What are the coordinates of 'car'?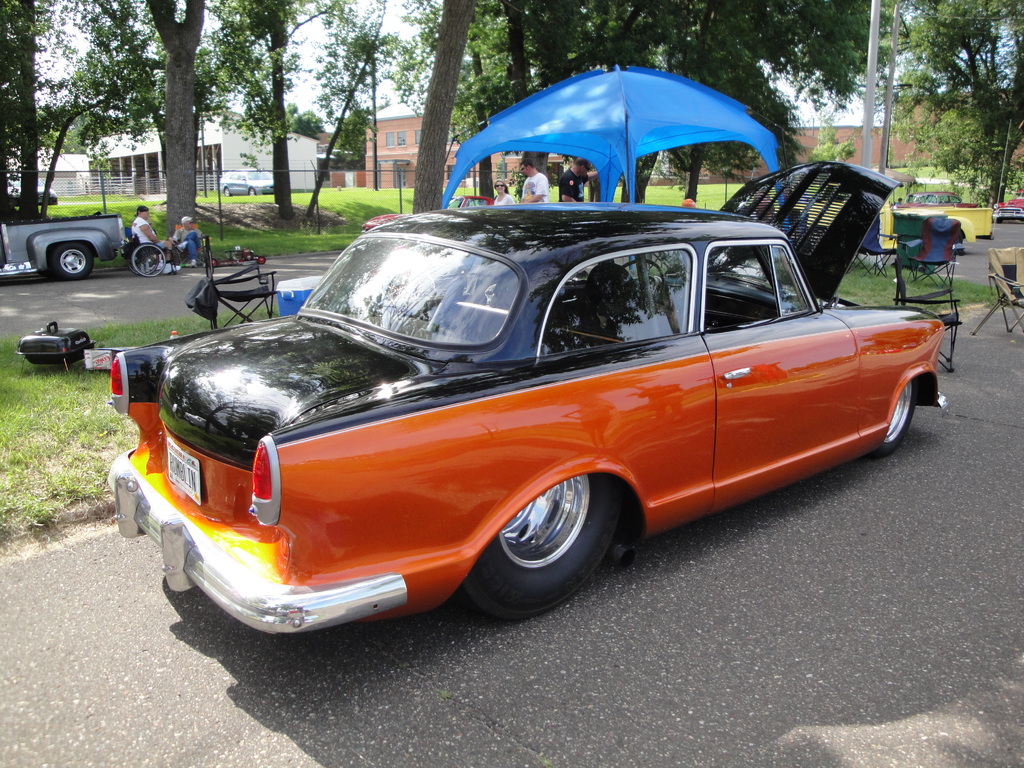
BBox(362, 195, 492, 233).
